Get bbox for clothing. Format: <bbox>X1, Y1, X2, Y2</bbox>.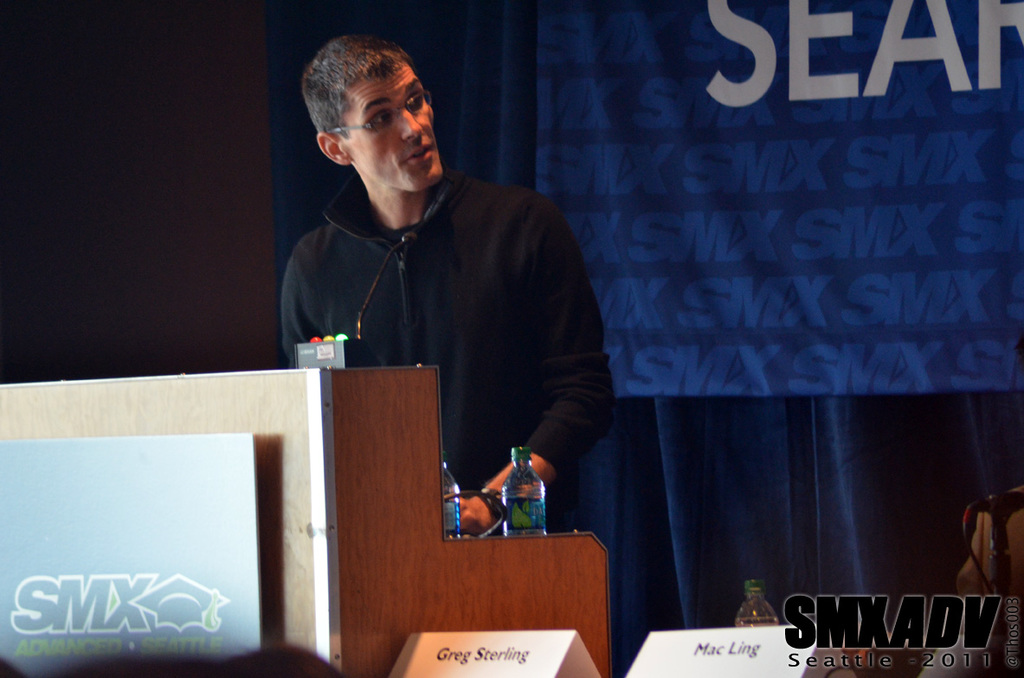
<bbox>914, 522, 1023, 677</bbox>.
